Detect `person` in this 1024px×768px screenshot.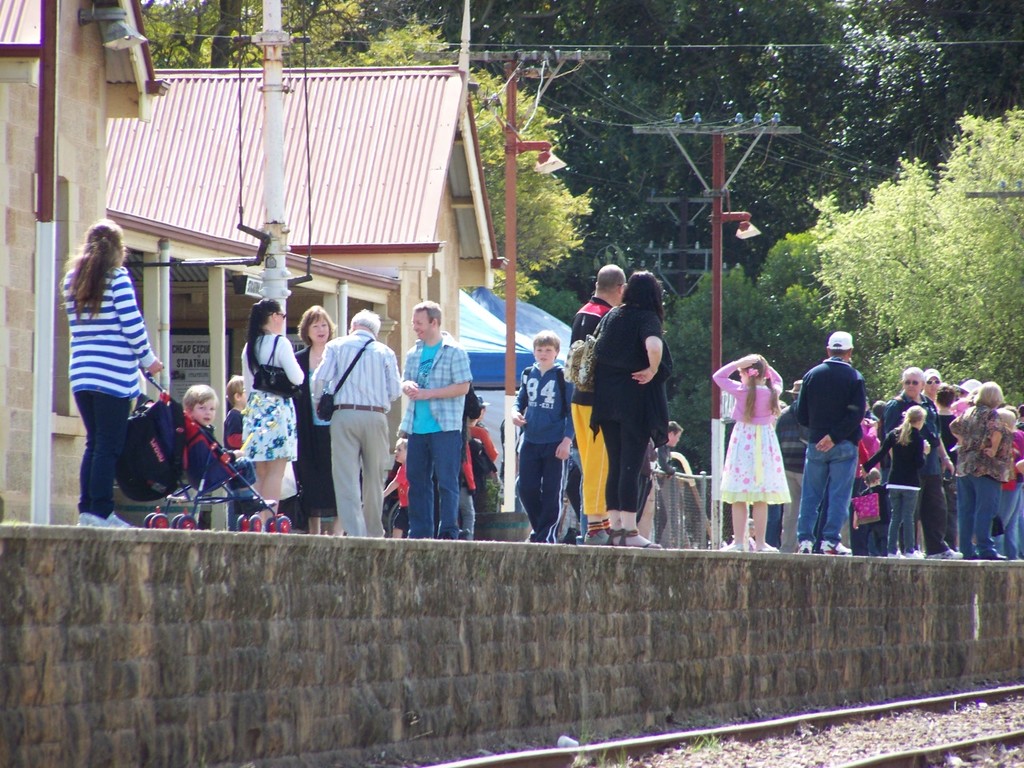
Detection: [653, 419, 682, 542].
